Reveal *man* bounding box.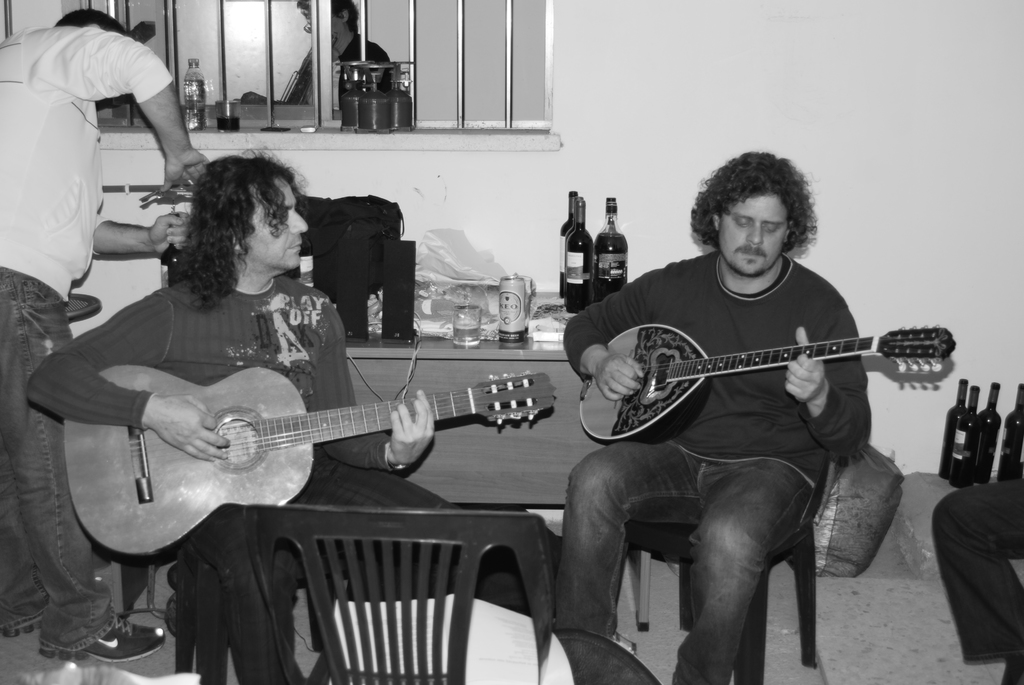
Revealed: l=24, t=146, r=564, b=684.
